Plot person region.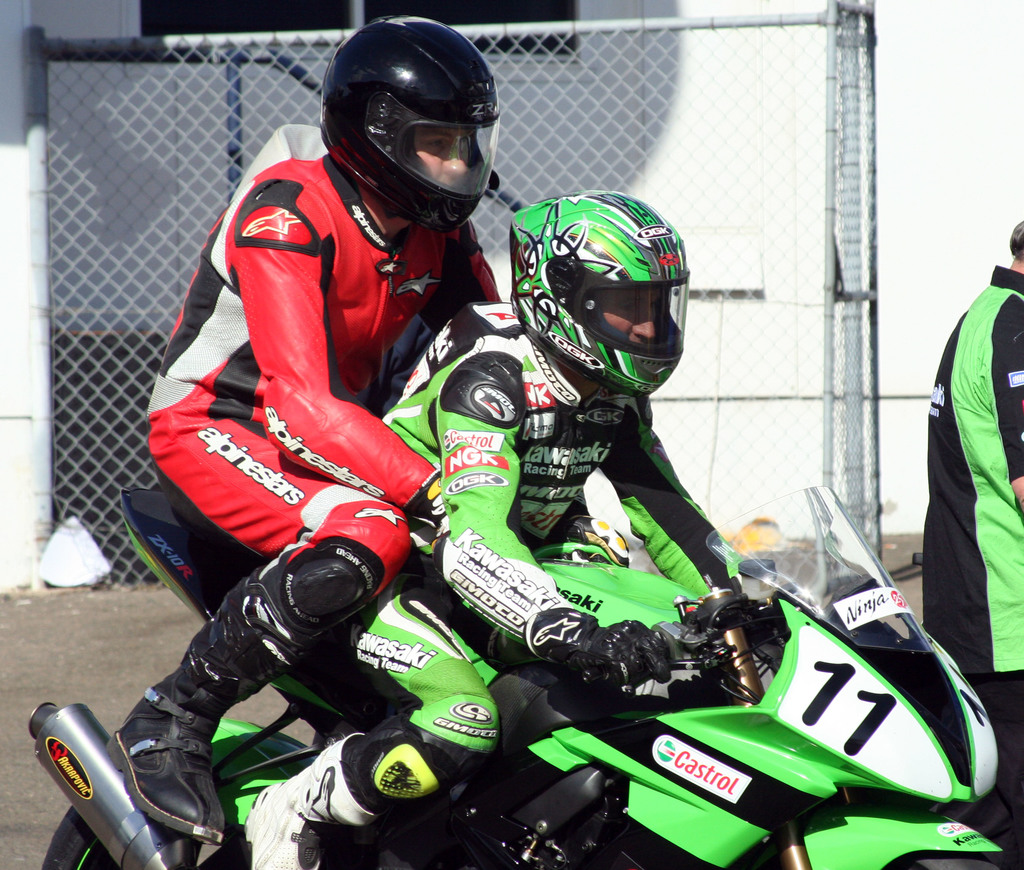
Plotted at box=[243, 189, 748, 869].
